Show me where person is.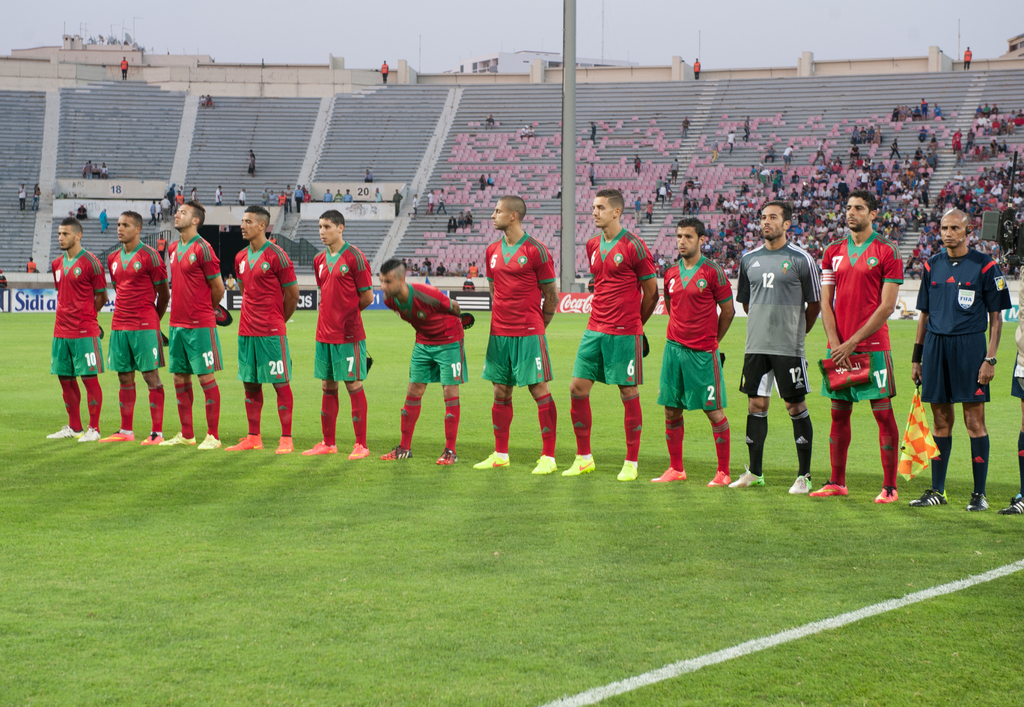
person is at box(395, 188, 402, 212).
